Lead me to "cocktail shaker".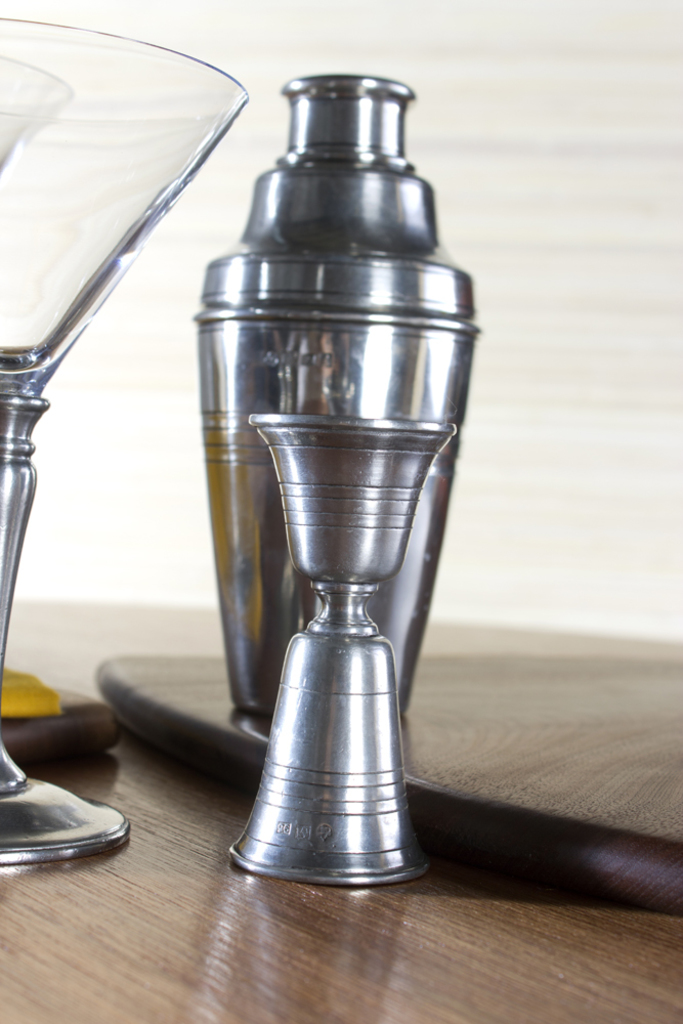
Lead to [189, 71, 486, 721].
